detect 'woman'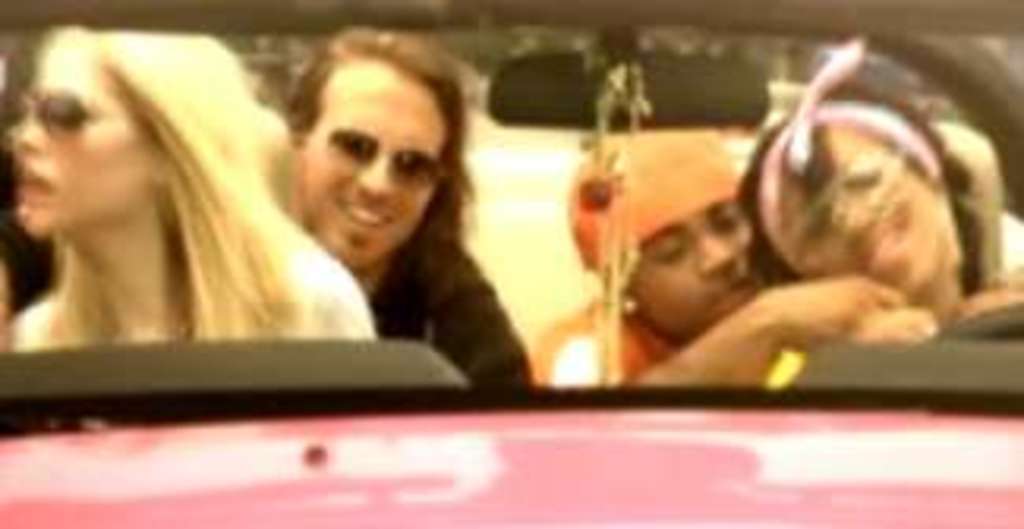
x1=640, y1=50, x2=1021, y2=387
